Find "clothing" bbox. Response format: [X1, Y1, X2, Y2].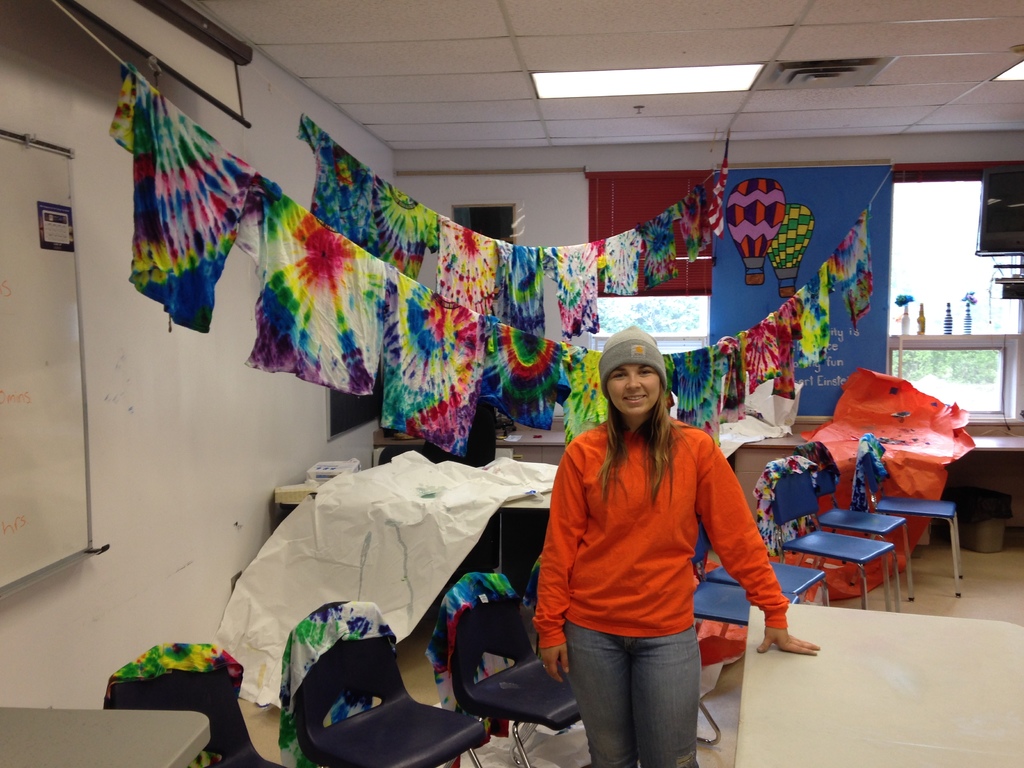
[750, 456, 819, 557].
